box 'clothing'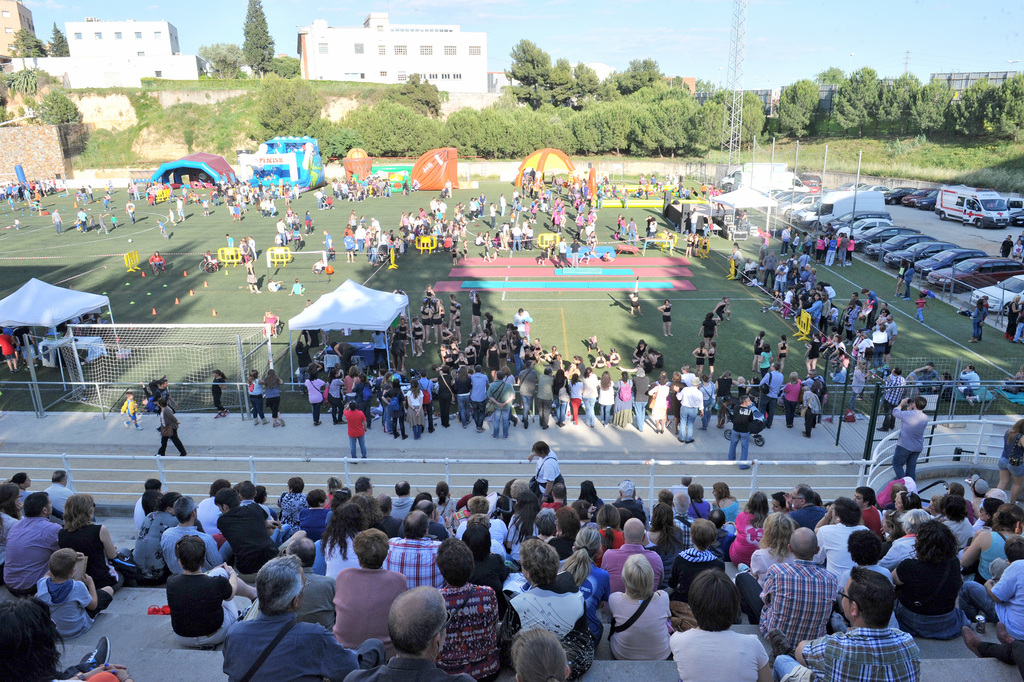
l=642, t=180, r=651, b=201
